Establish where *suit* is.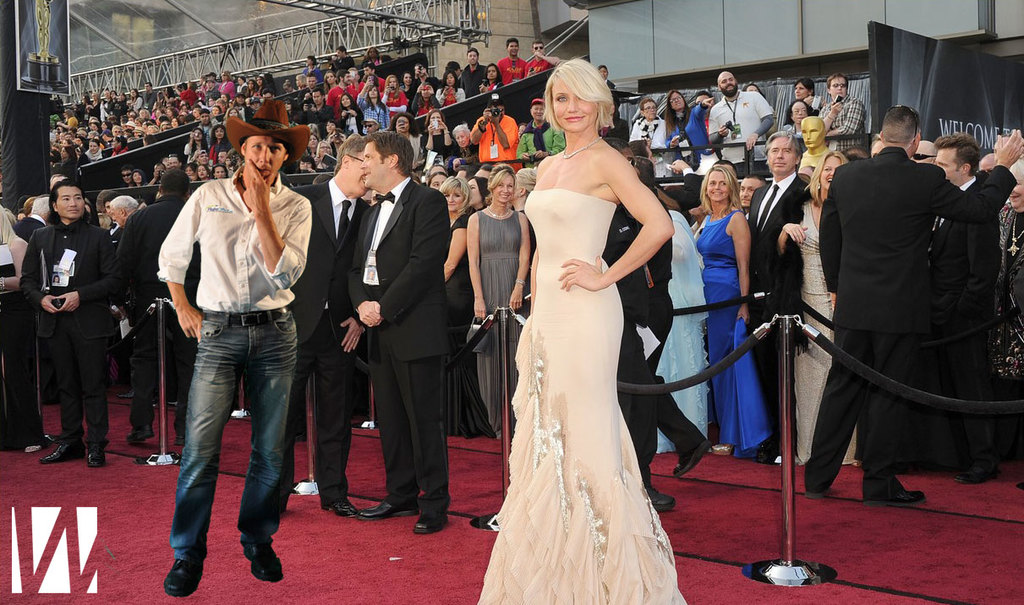
Established at left=325, top=108, right=461, bottom=534.
